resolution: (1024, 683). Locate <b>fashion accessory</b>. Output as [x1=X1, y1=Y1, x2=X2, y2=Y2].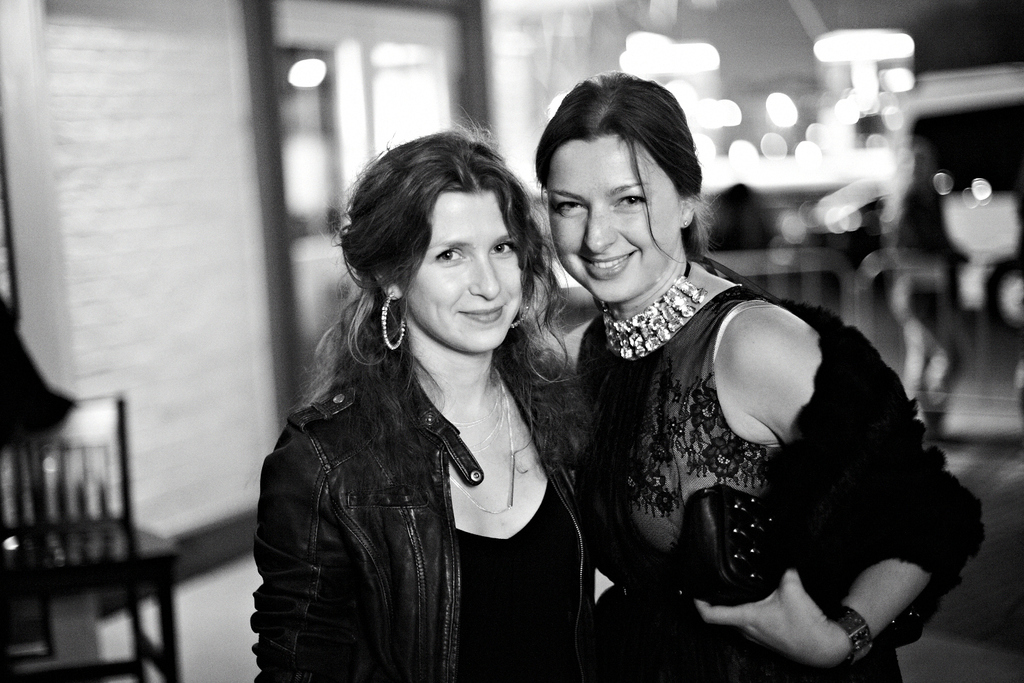
[x1=600, y1=261, x2=708, y2=360].
